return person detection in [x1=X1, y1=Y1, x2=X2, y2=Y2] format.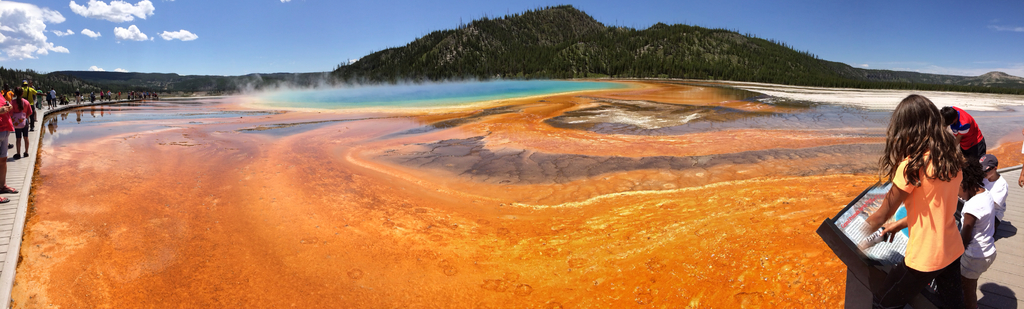
[x1=979, y1=149, x2=1007, y2=229].
